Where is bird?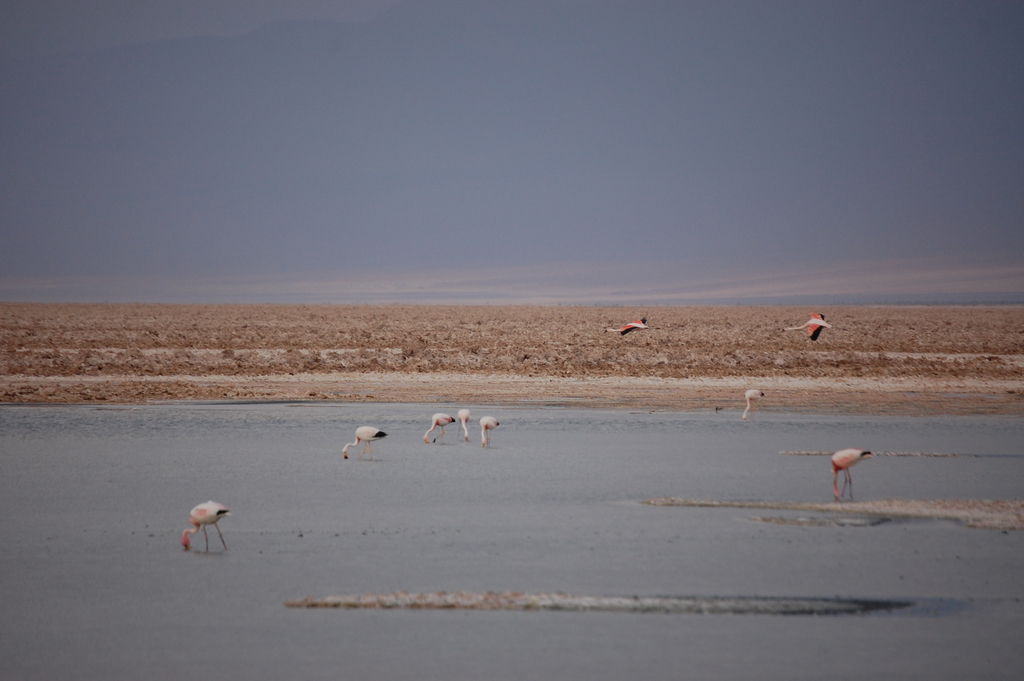
bbox(181, 500, 229, 550).
